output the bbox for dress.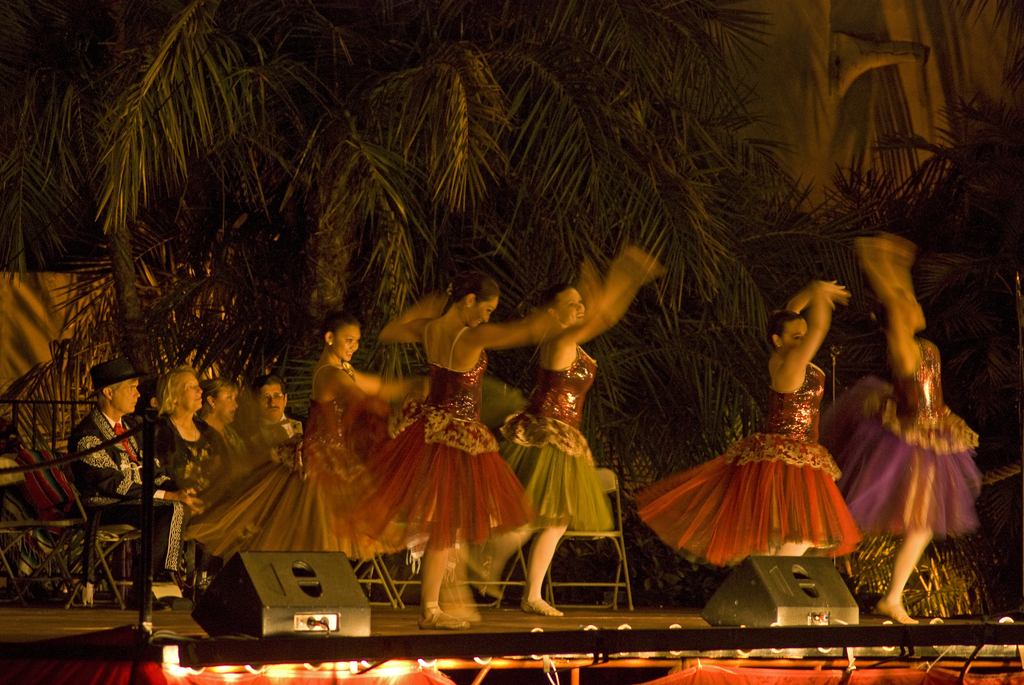
detection(812, 337, 981, 544).
